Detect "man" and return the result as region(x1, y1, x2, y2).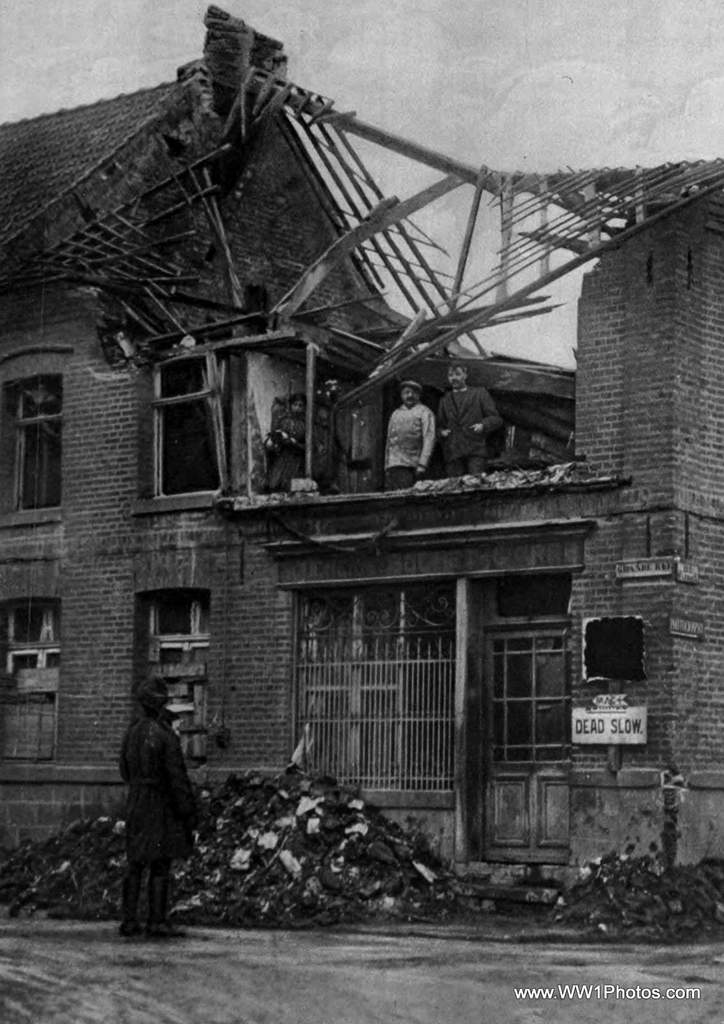
region(433, 350, 507, 469).
